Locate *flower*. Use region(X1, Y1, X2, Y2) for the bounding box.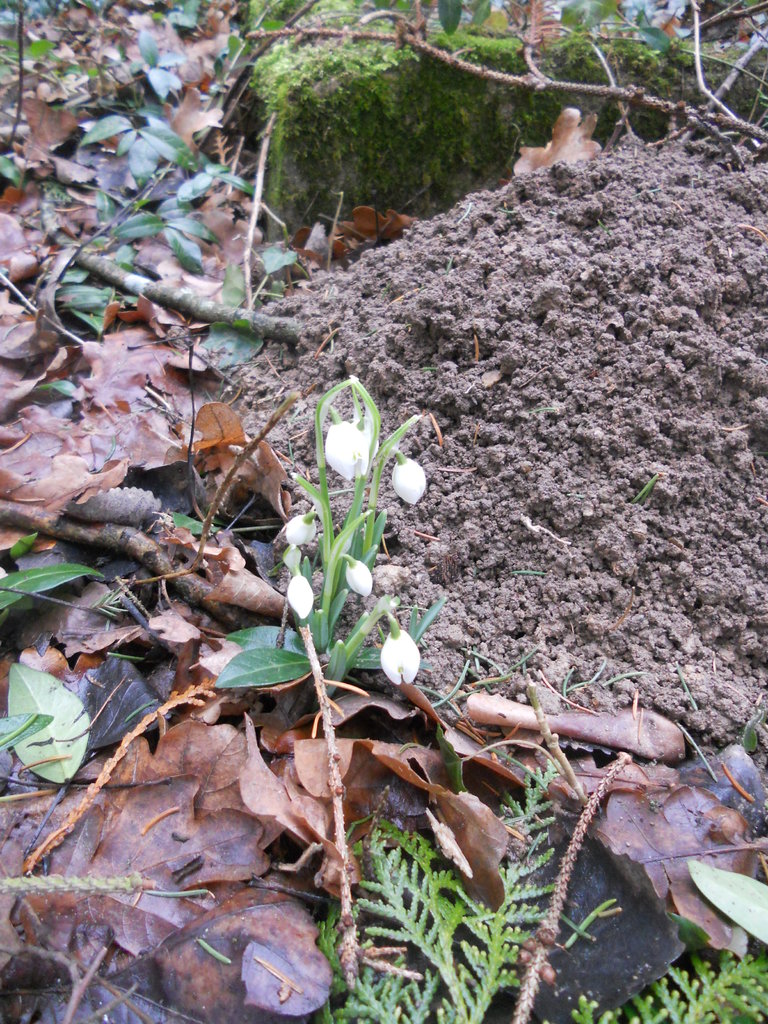
region(280, 515, 315, 550).
